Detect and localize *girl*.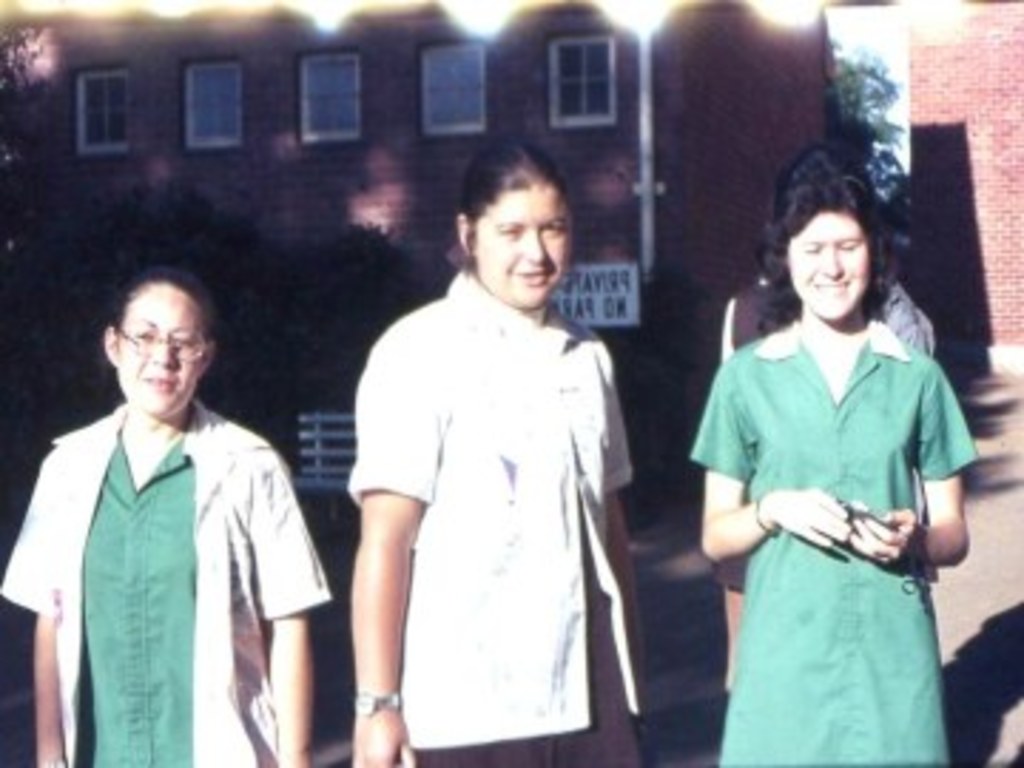
Localized at bbox=[688, 176, 978, 765].
